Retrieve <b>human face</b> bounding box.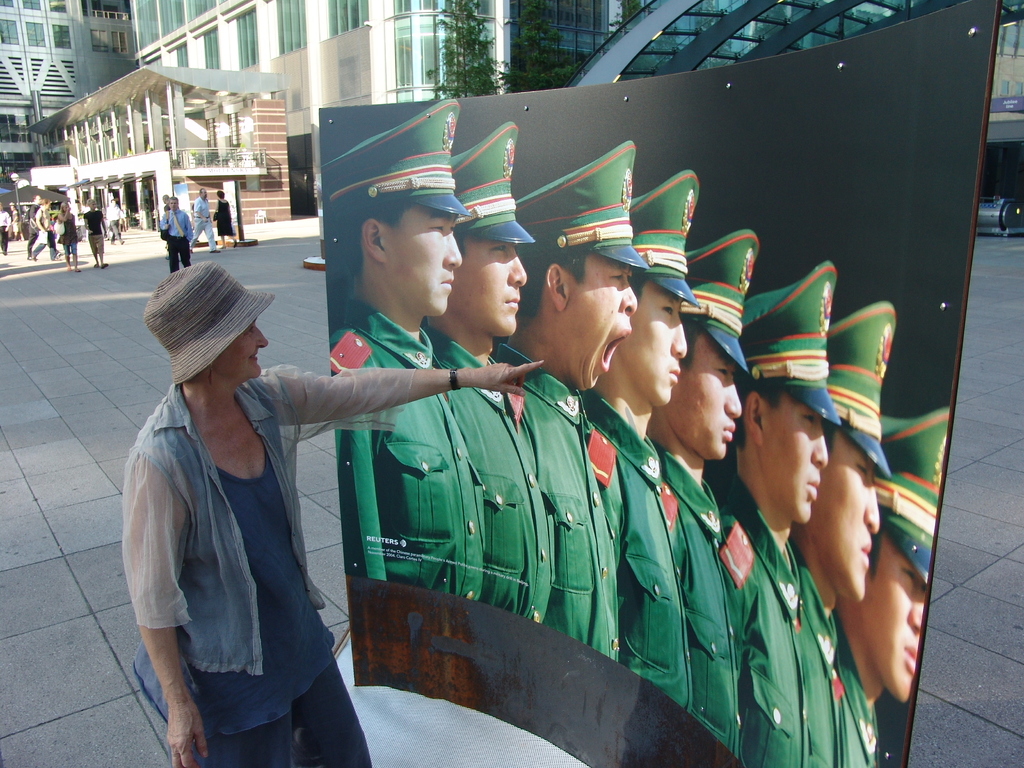
Bounding box: 822/431/876/602.
